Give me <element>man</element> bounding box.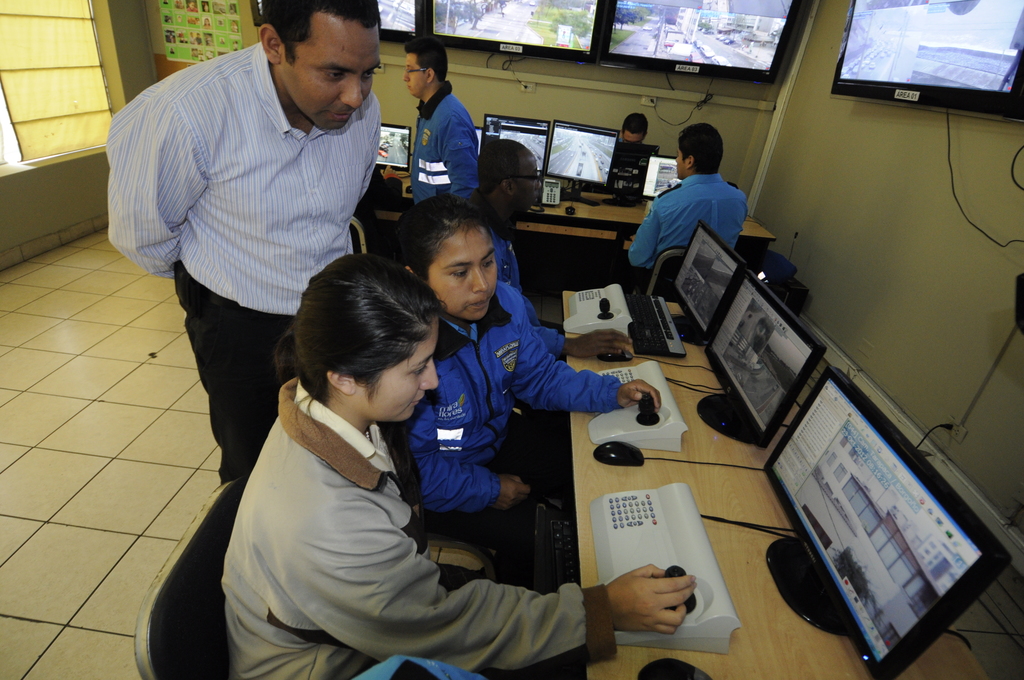
detection(479, 132, 632, 434).
